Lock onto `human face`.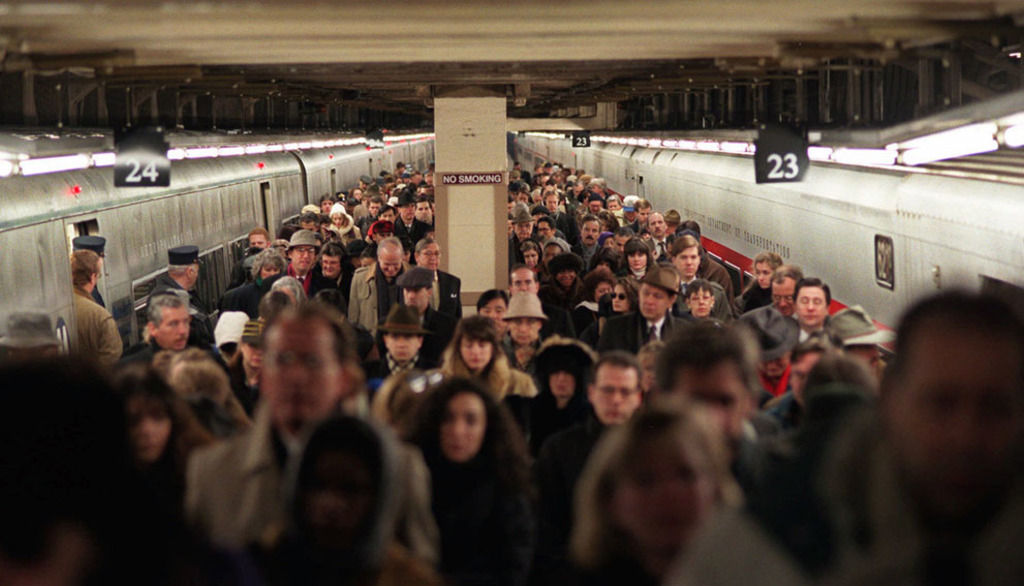
Locked: [left=463, top=334, right=490, bottom=368].
